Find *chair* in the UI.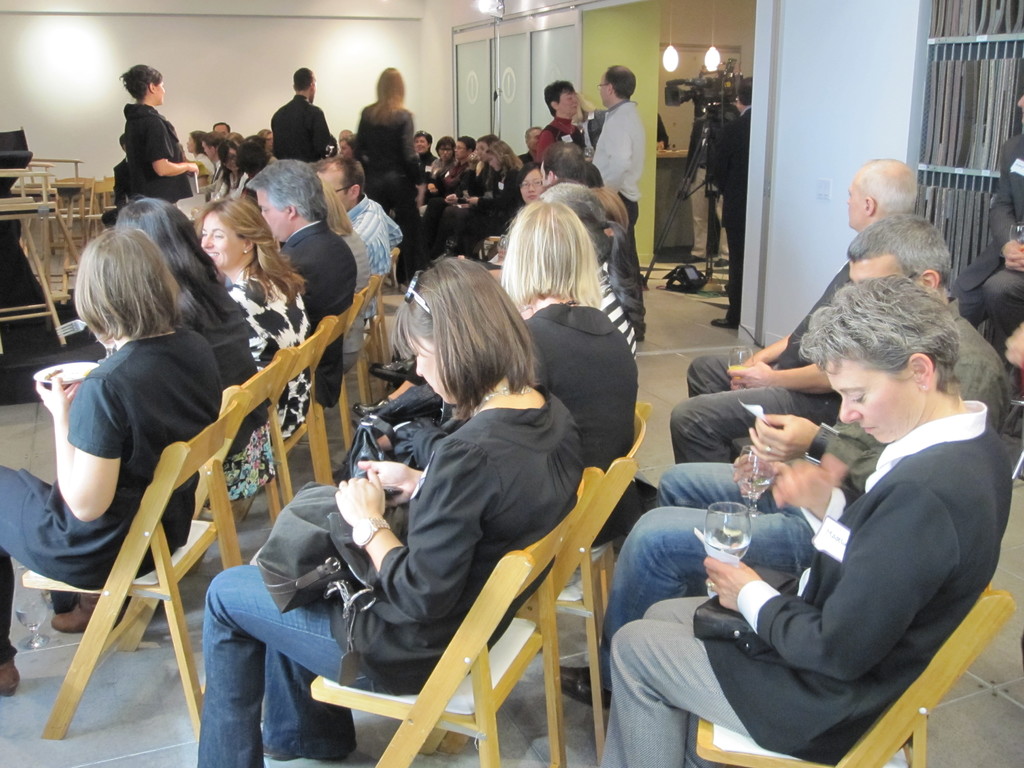
UI element at (left=426, top=401, right=648, bottom=739).
